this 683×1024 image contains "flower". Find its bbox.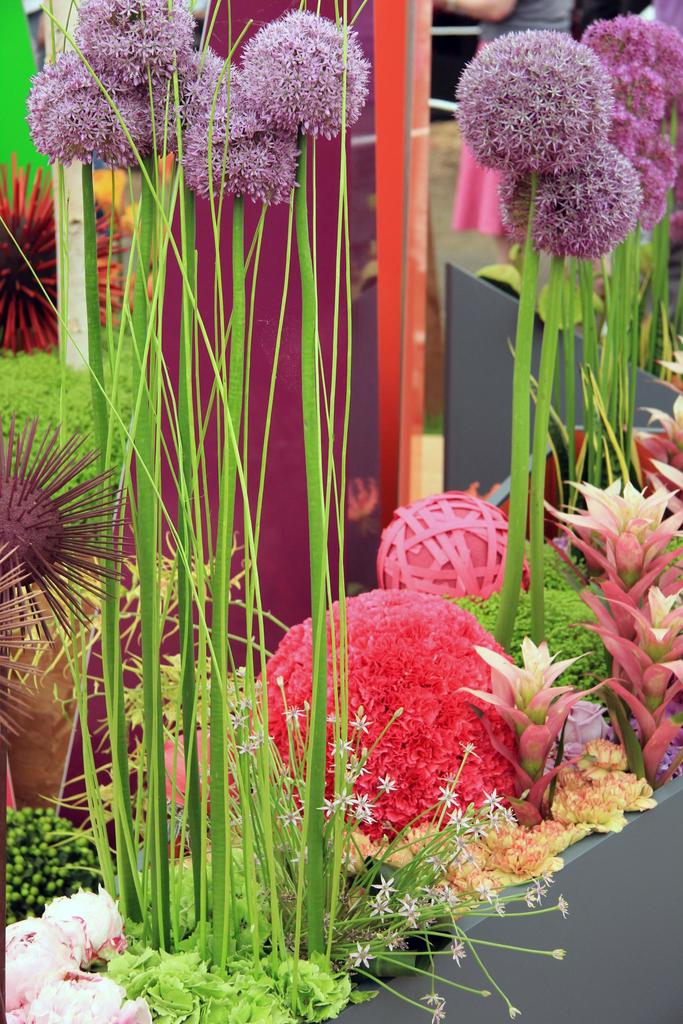
select_region(0, 151, 141, 357).
